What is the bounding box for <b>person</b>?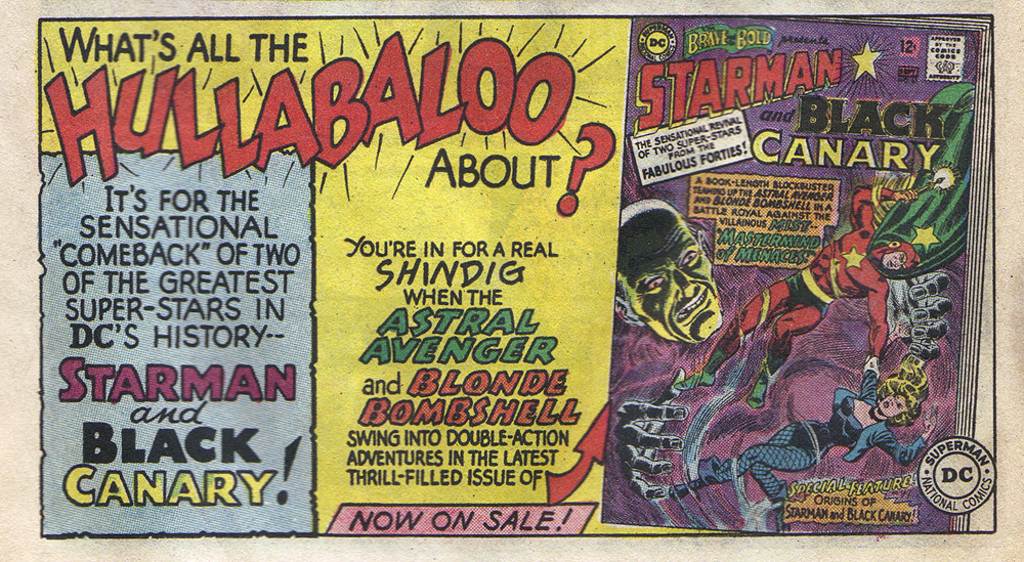
{"x1": 612, "y1": 193, "x2": 726, "y2": 346}.
